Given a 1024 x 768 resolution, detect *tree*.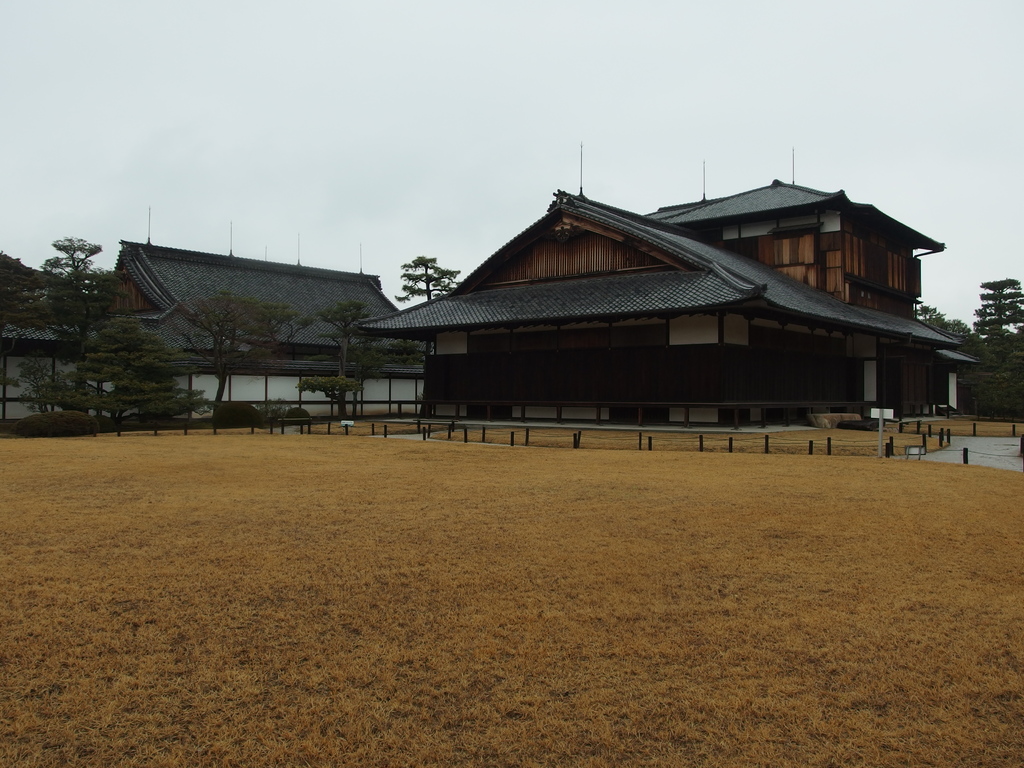
0, 219, 125, 428.
